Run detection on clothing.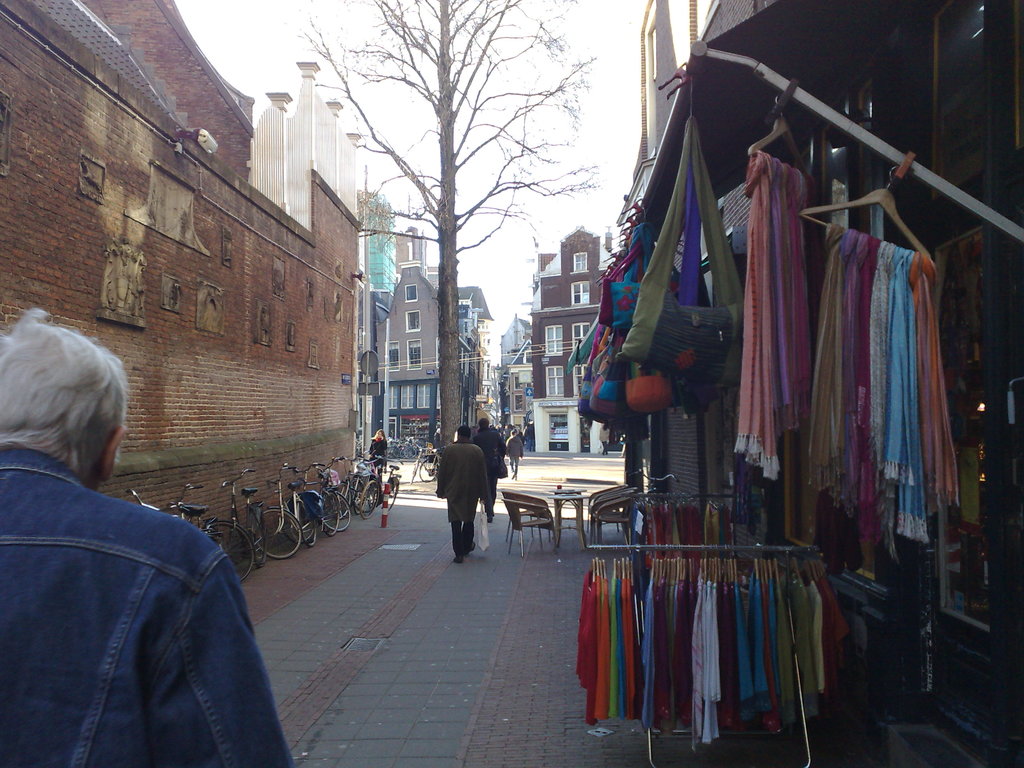
Result: 368 437 389 474.
